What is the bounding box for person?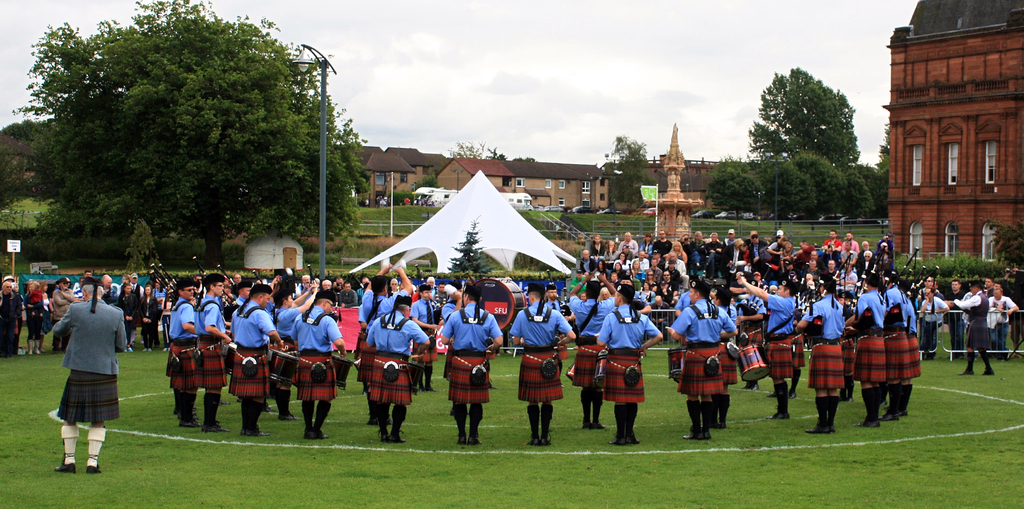
{"left": 46, "top": 278, "right": 126, "bottom": 473}.
